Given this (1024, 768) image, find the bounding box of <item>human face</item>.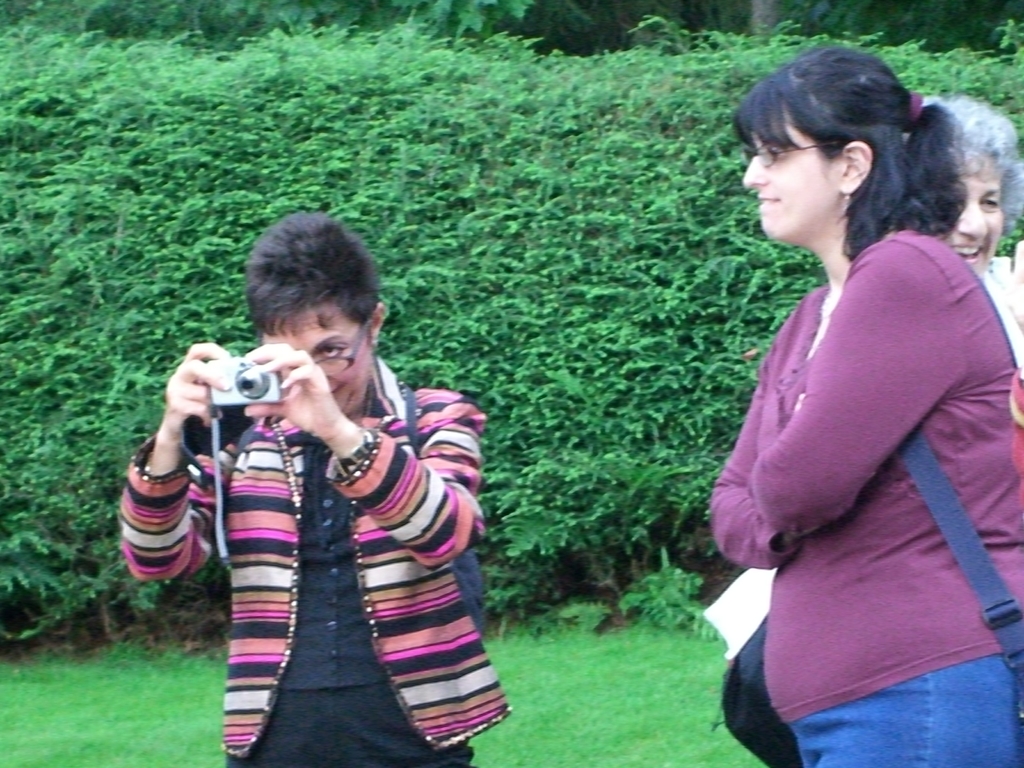
[left=260, top=302, right=369, bottom=415].
